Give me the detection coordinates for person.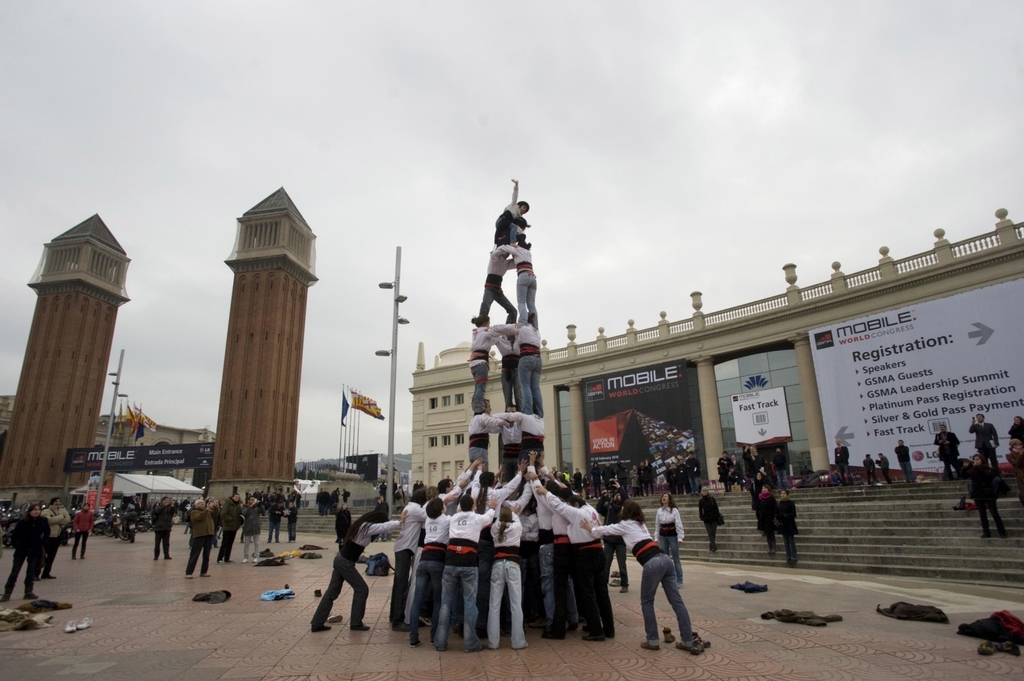
pyautogui.locateOnScreen(0, 503, 47, 599).
